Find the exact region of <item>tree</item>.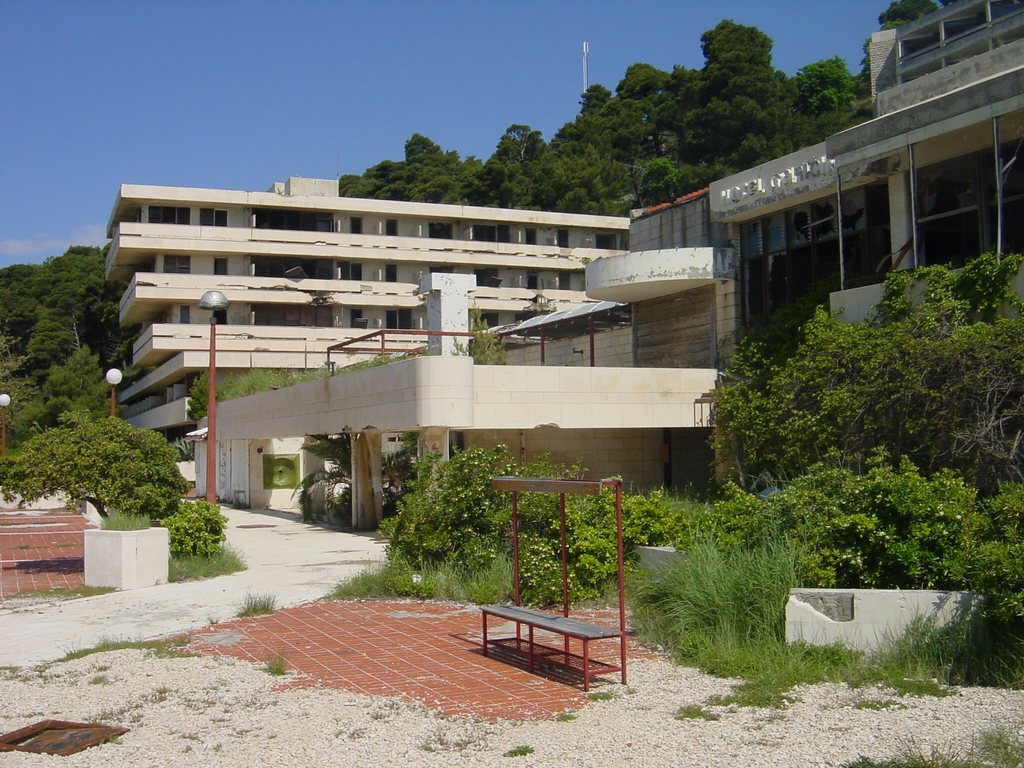
Exact region: [686, 435, 1022, 646].
